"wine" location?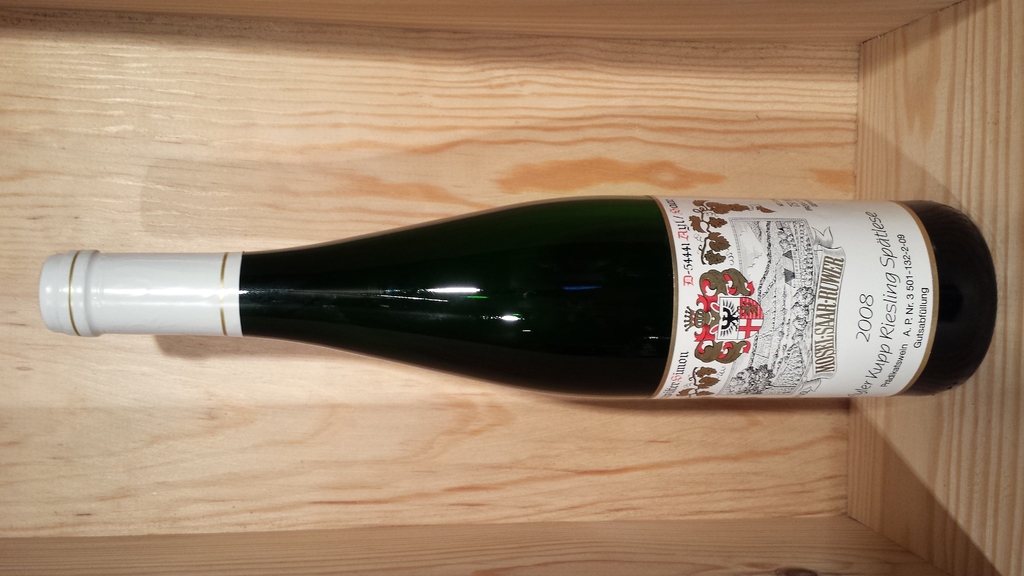
box=[90, 168, 957, 406]
